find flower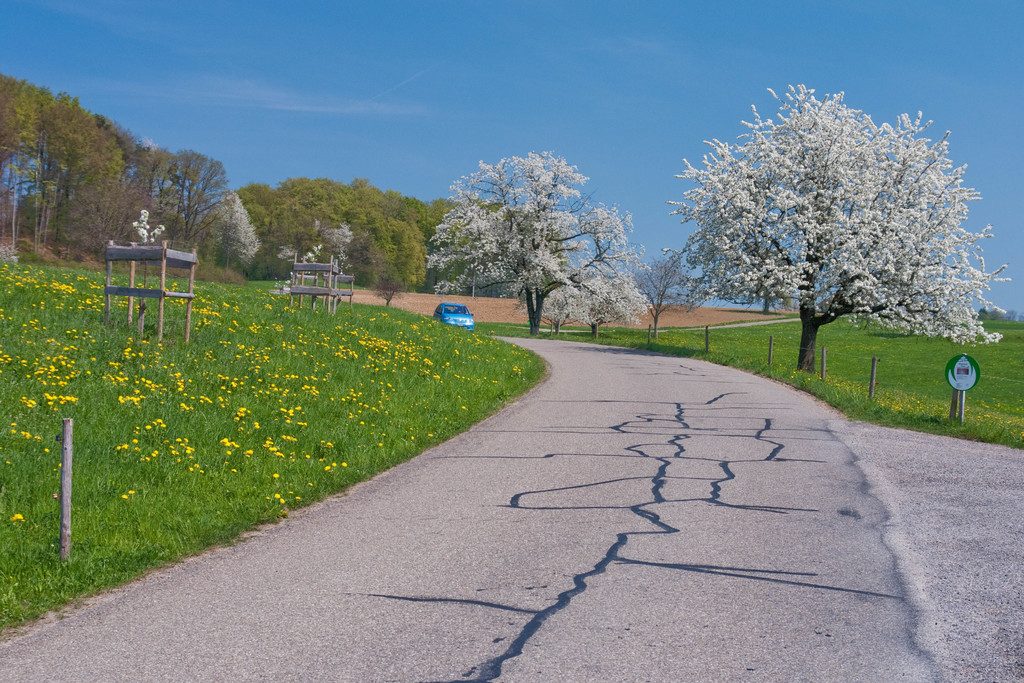
(270,466,284,480)
